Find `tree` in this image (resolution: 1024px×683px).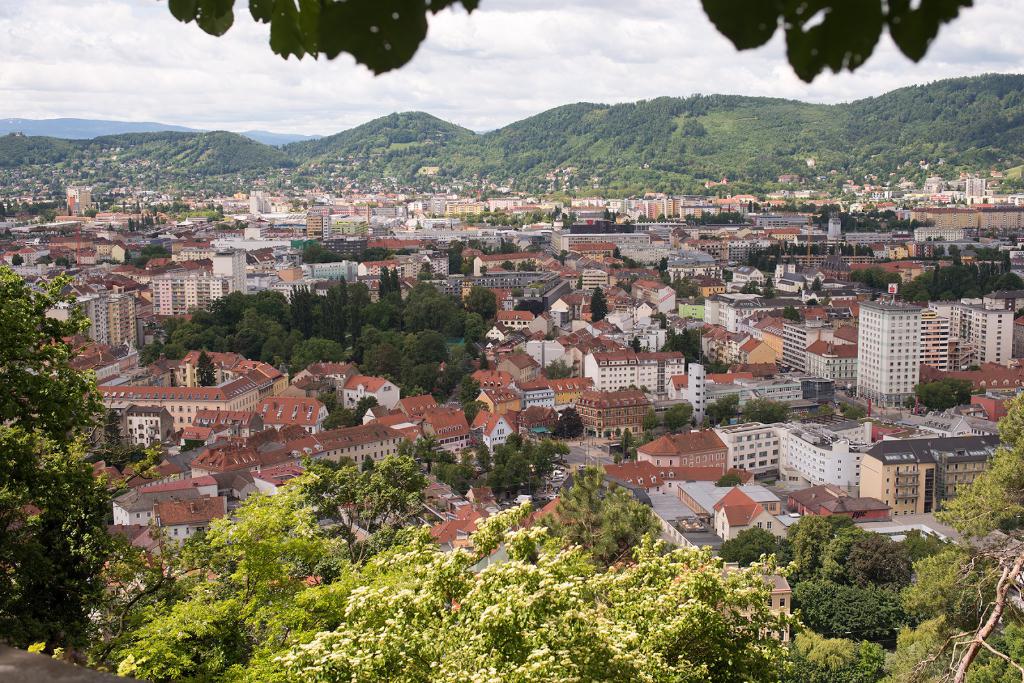
rect(624, 252, 639, 273).
